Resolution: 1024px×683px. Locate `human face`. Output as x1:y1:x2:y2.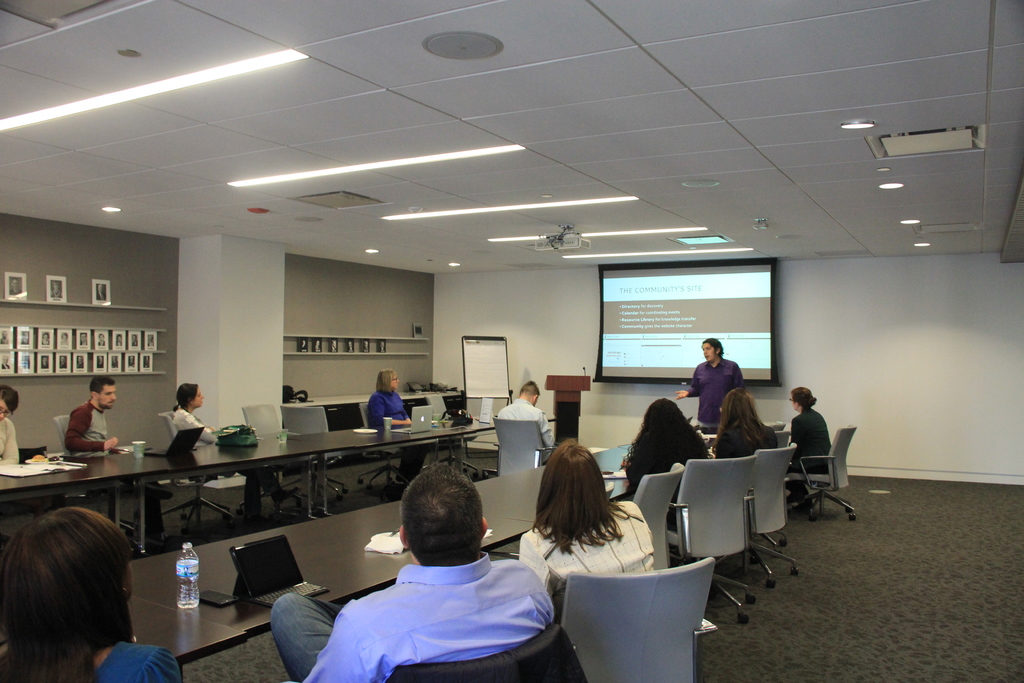
787:395:803:411.
